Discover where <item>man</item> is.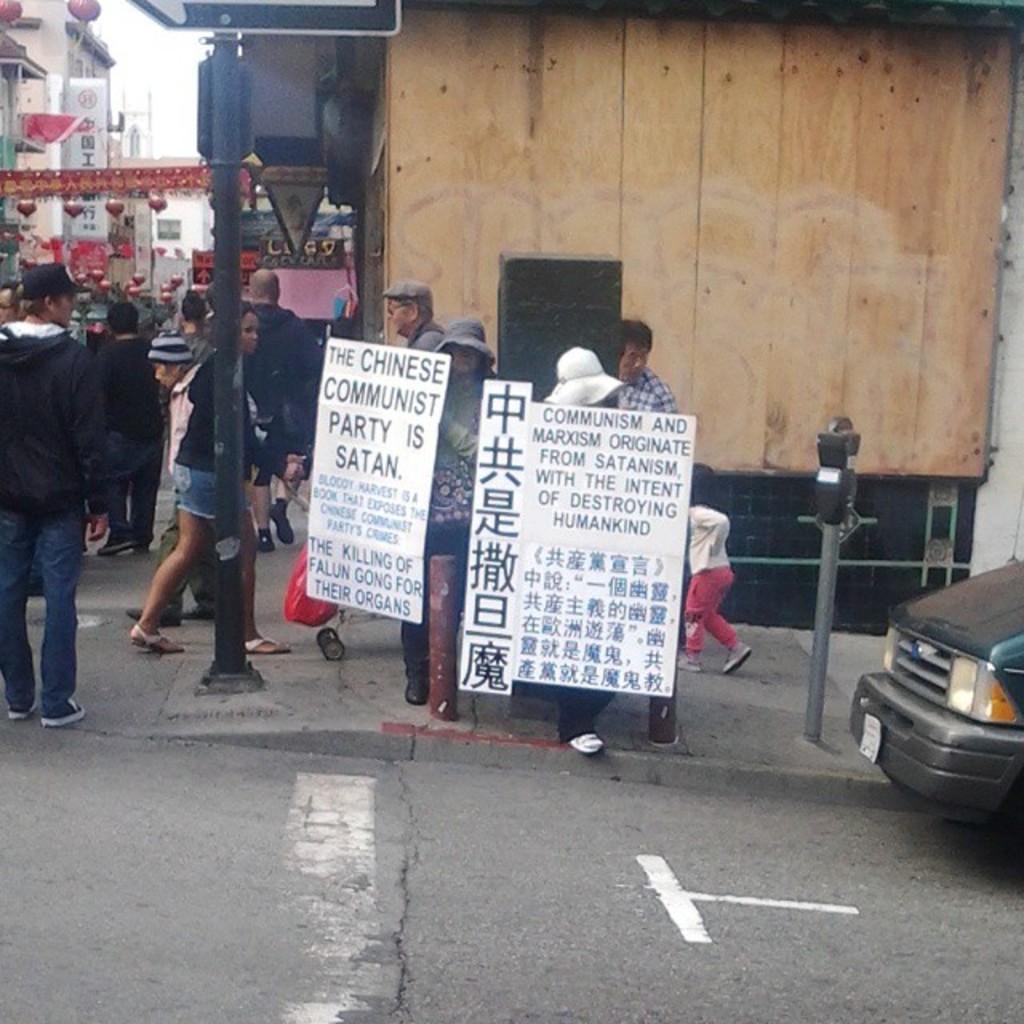
Discovered at [x1=0, y1=282, x2=29, y2=325].
